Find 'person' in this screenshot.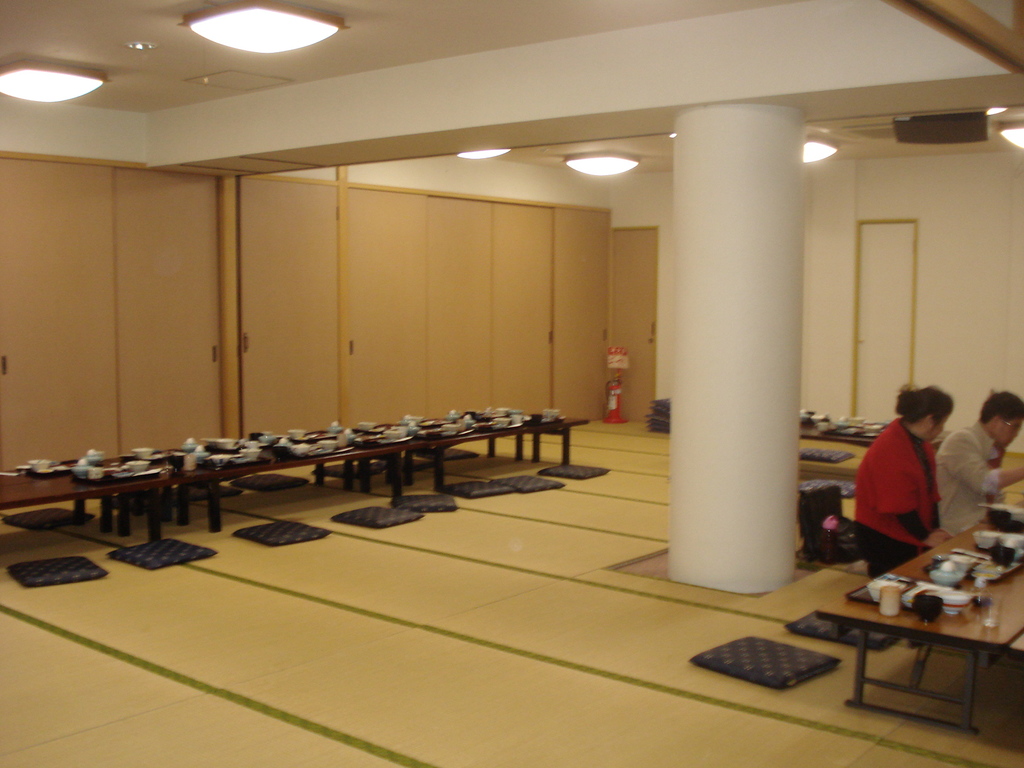
The bounding box for 'person' is Rect(932, 388, 1023, 533).
